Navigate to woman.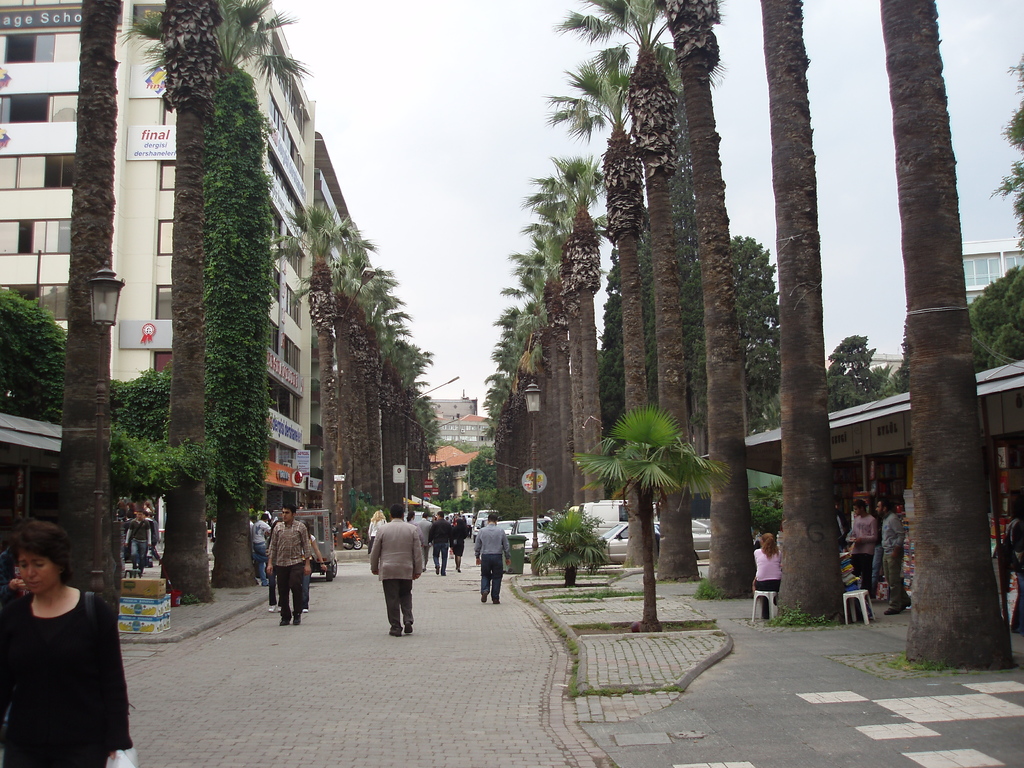
Navigation target: 264:519:283:616.
